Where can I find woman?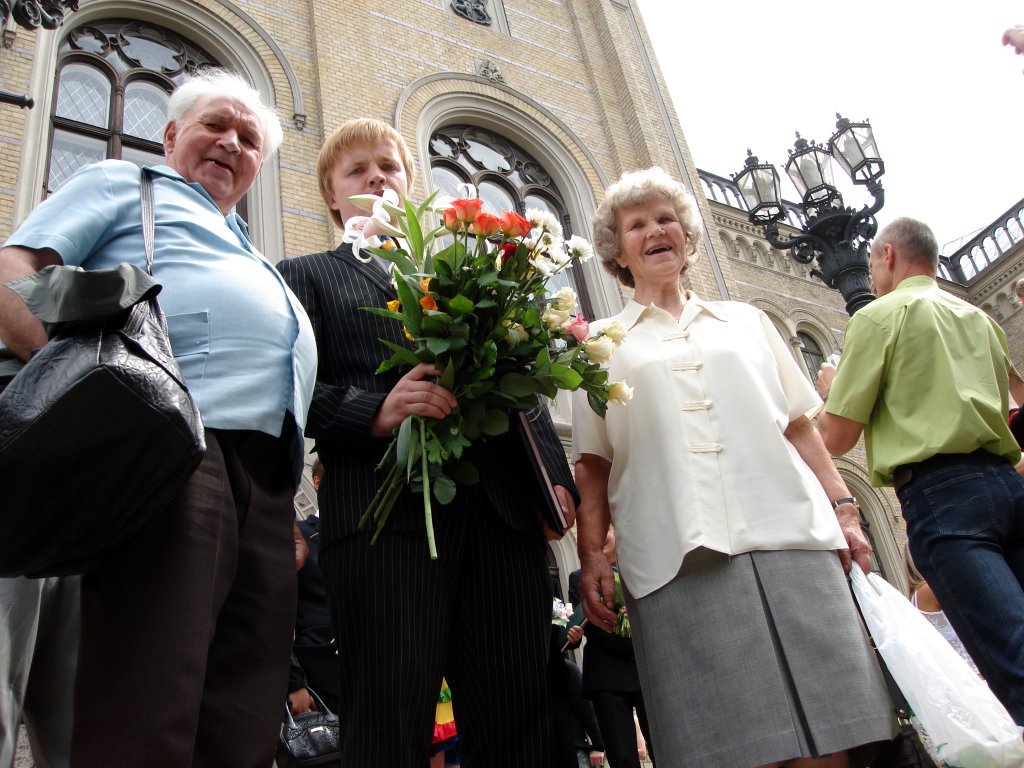
You can find it at (573,162,874,767).
